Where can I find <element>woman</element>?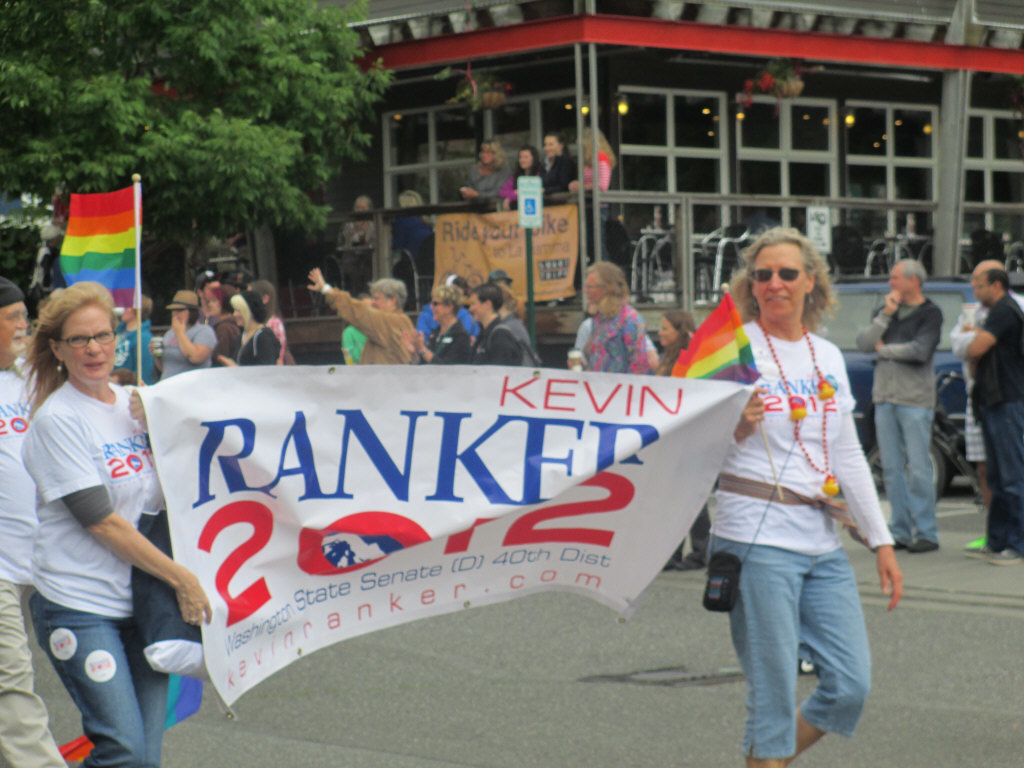
You can find it at [411,287,478,362].
